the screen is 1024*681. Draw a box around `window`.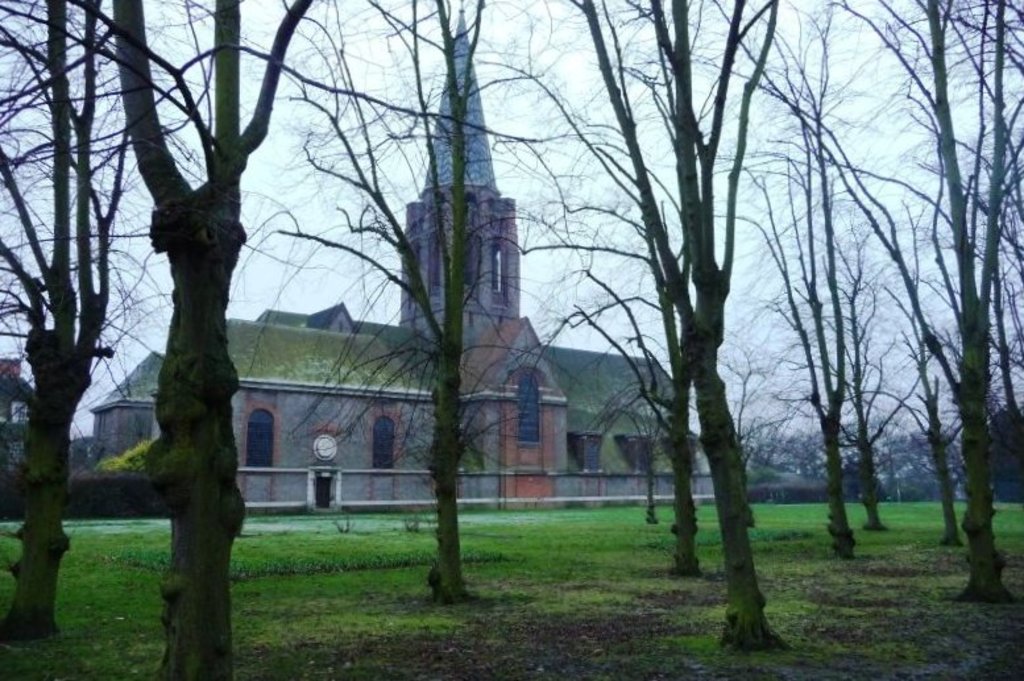
select_region(373, 416, 395, 470).
